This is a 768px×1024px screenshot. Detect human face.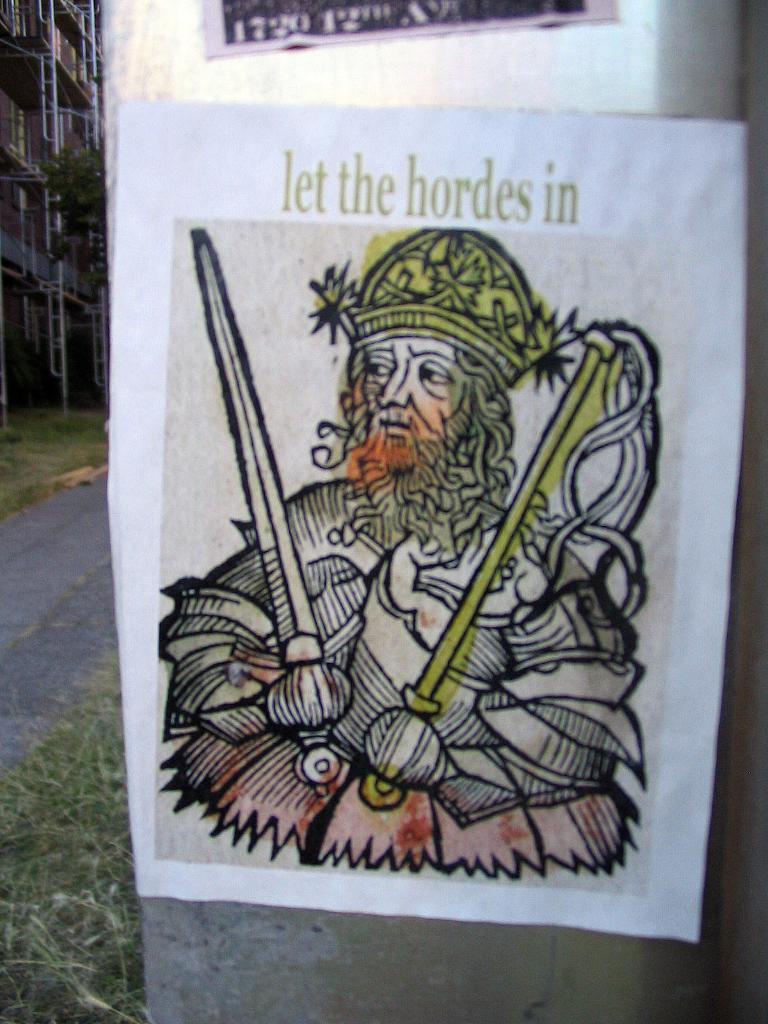
select_region(362, 319, 483, 471).
